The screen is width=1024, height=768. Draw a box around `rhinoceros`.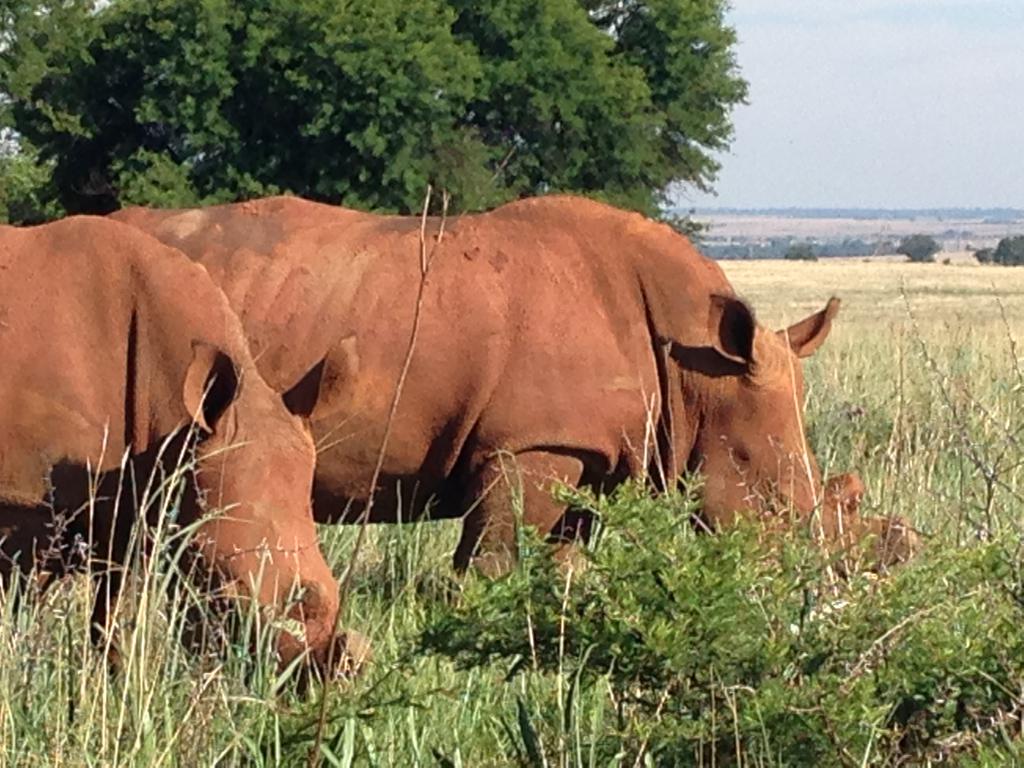
91 188 897 684.
